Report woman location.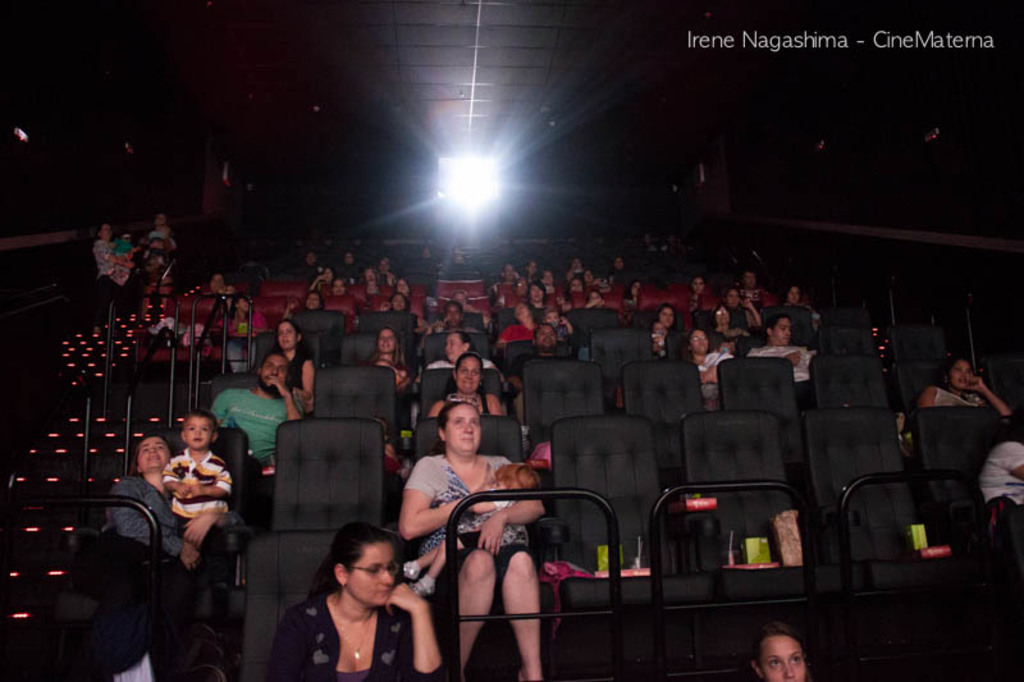
Report: locate(717, 283, 762, 331).
